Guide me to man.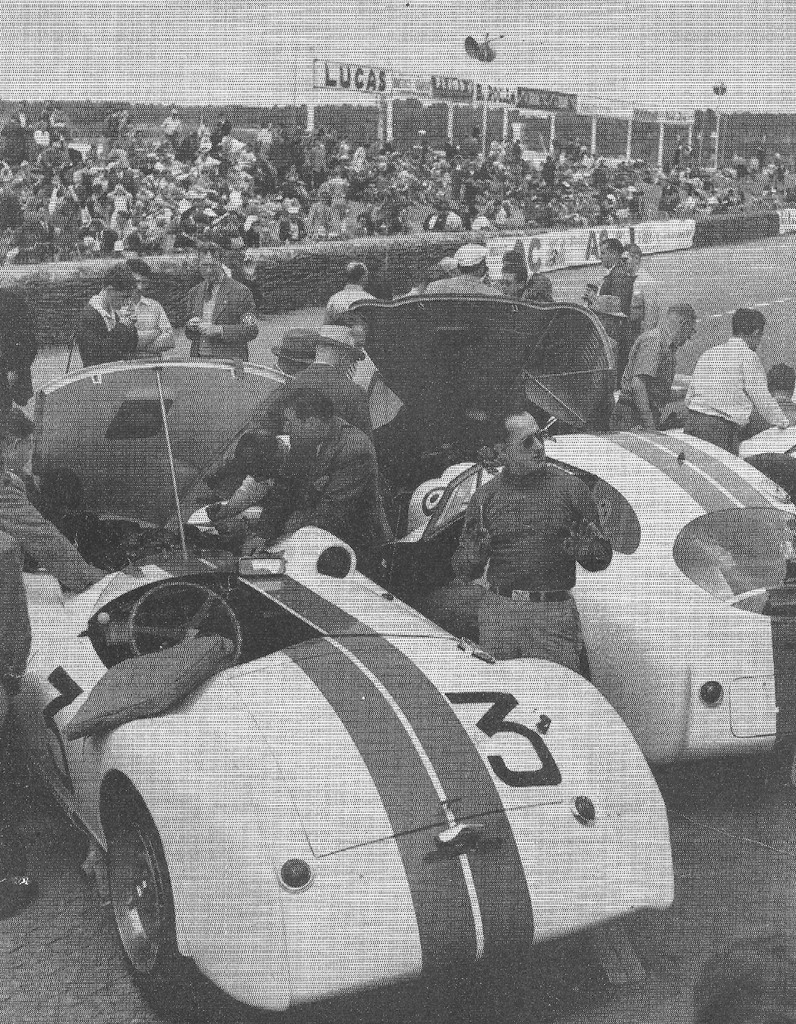
Guidance: <region>616, 238, 670, 332</region>.
